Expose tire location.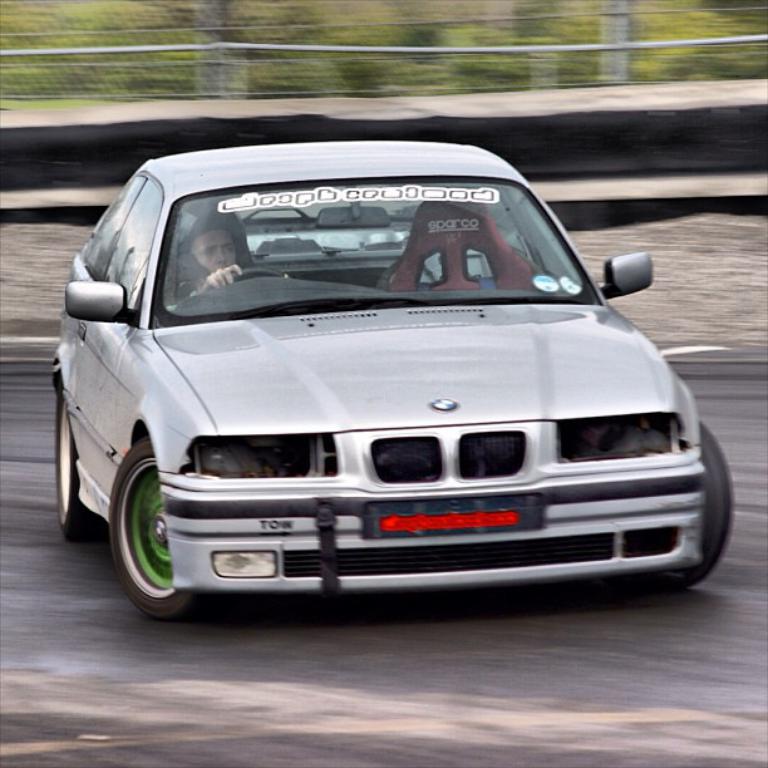
Exposed at l=97, t=442, r=189, b=605.
